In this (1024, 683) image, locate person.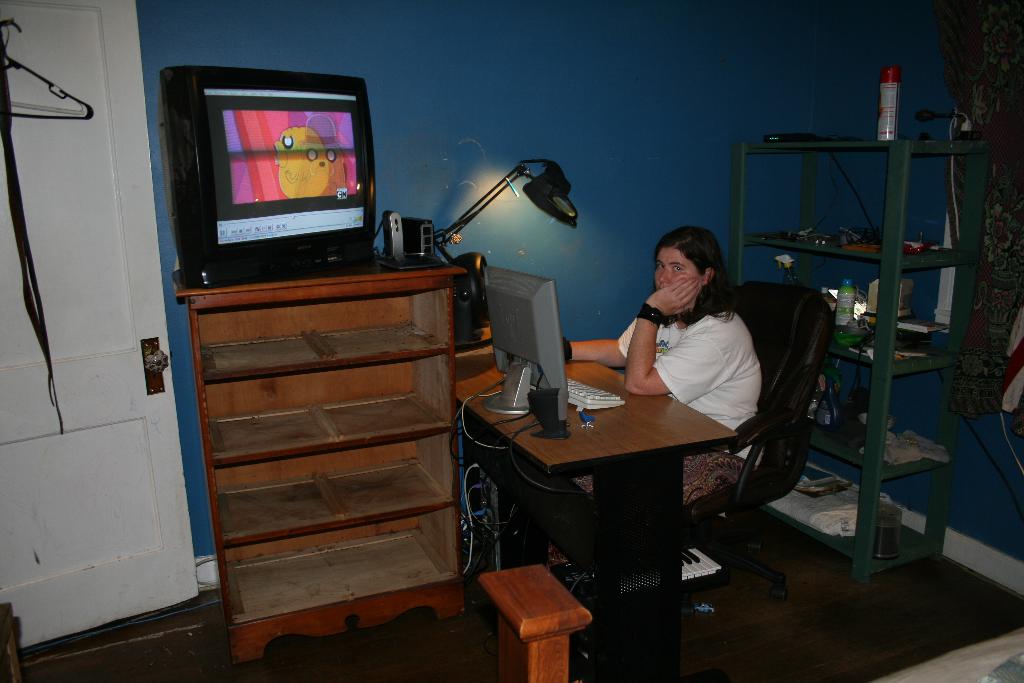
Bounding box: bbox=(559, 233, 766, 512).
